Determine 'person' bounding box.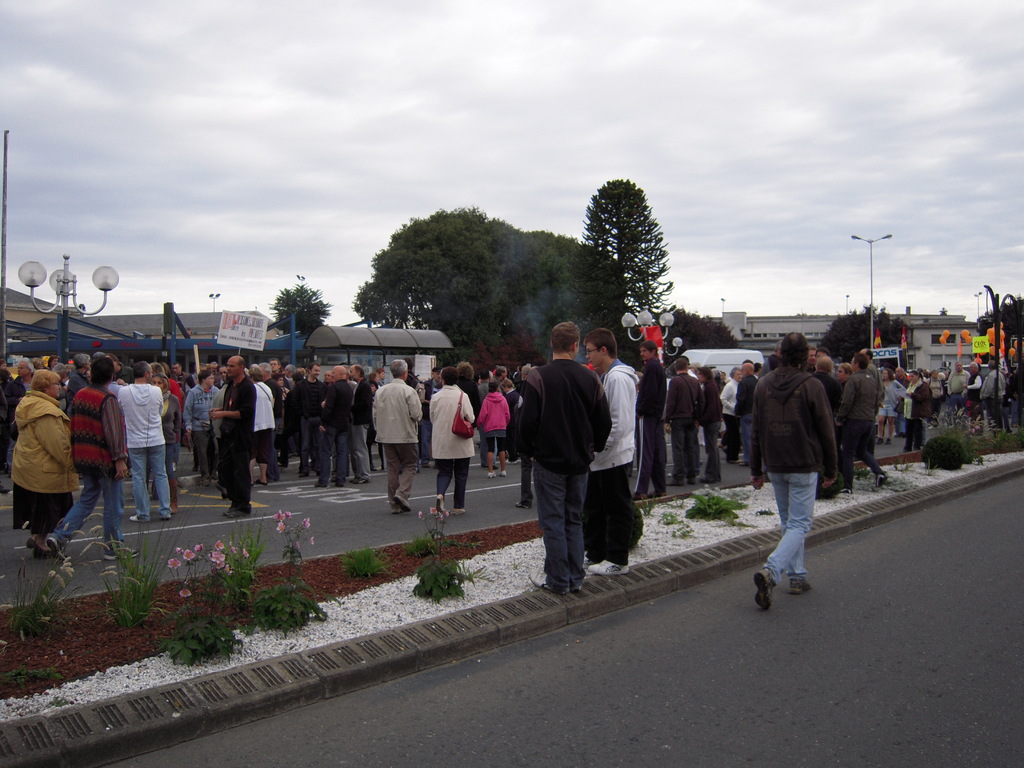
Determined: bbox(459, 358, 481, 413).
